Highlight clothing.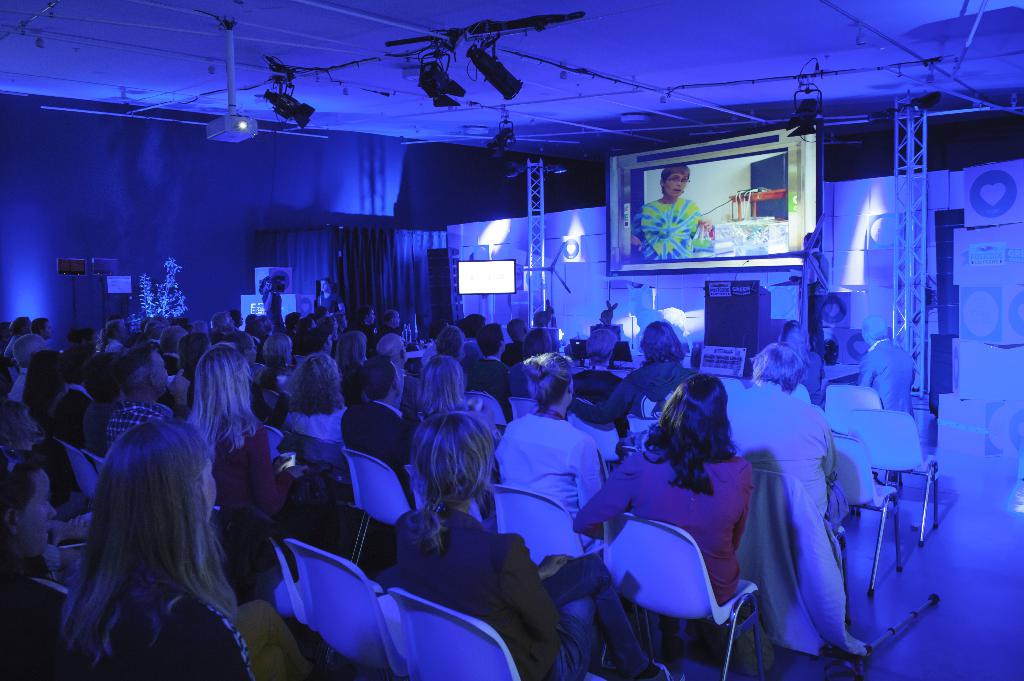
Highlighted region: bbox=(324, 403, 411, 506).
